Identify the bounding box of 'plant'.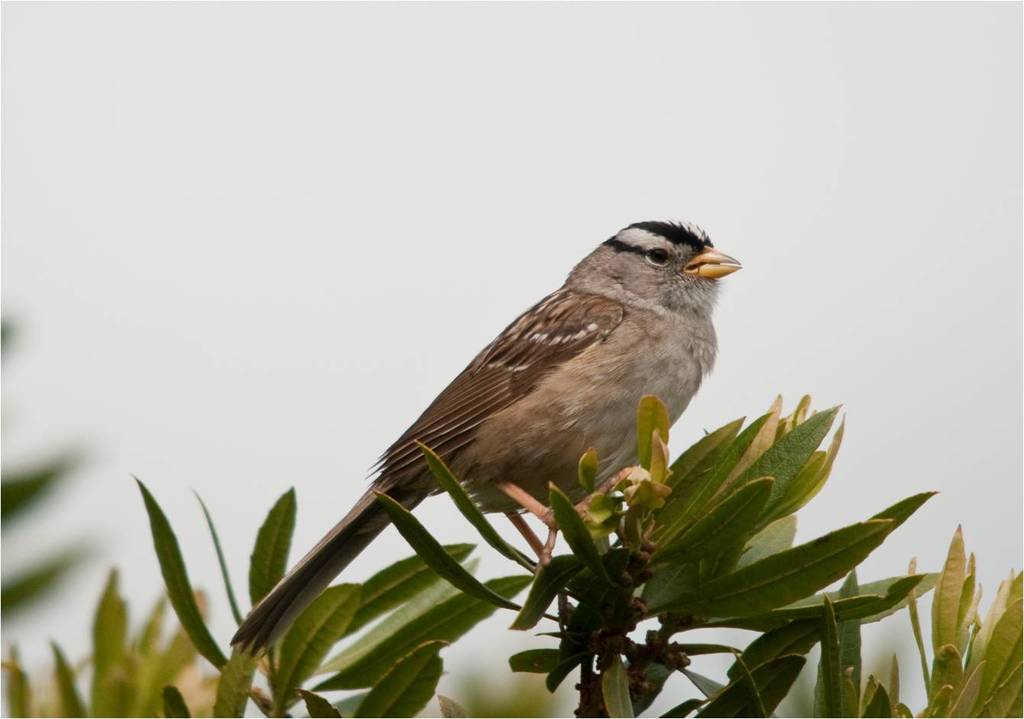
select_region(129, 466, 530, 718).
